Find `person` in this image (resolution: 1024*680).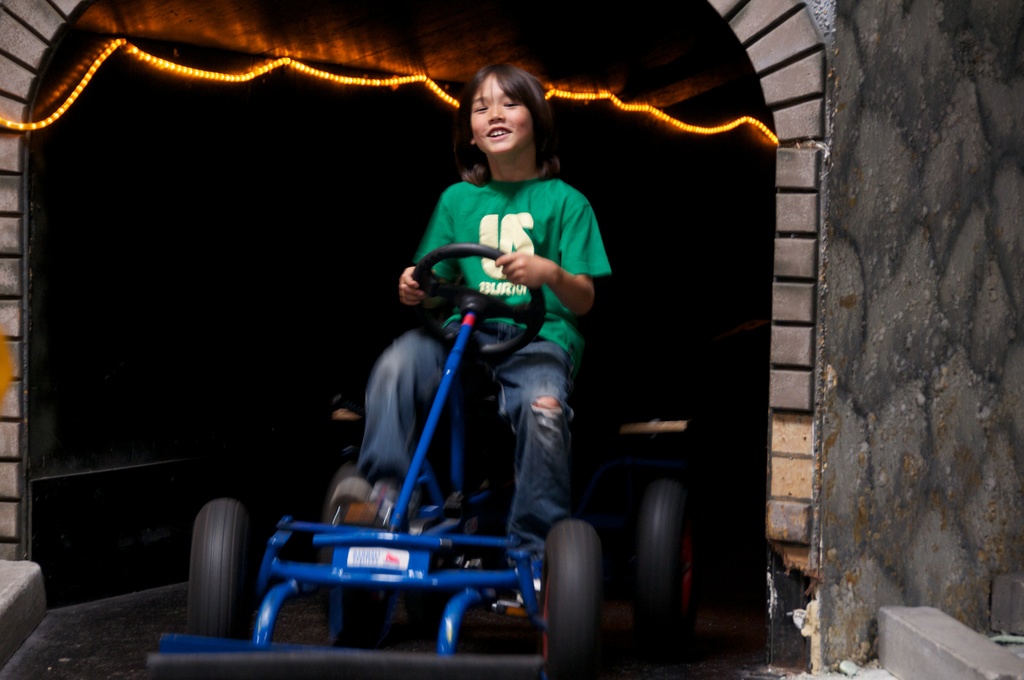
select_region(328, 59, 610, 619).
